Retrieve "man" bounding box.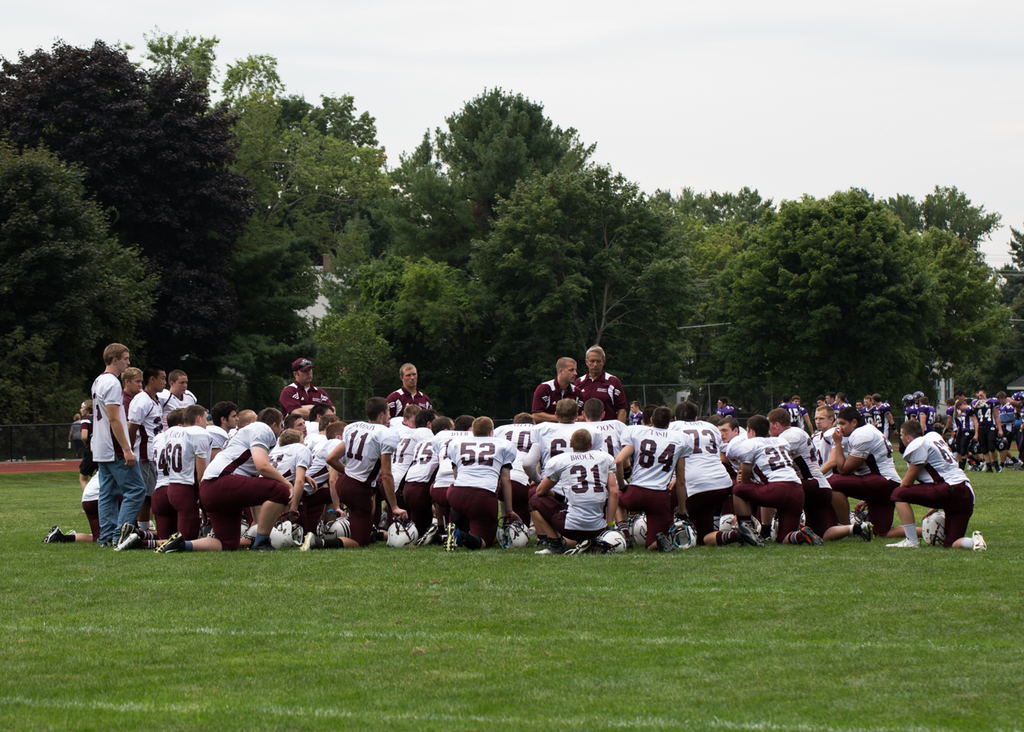
Bounding box: Rect(528, 398, 579, 442).
